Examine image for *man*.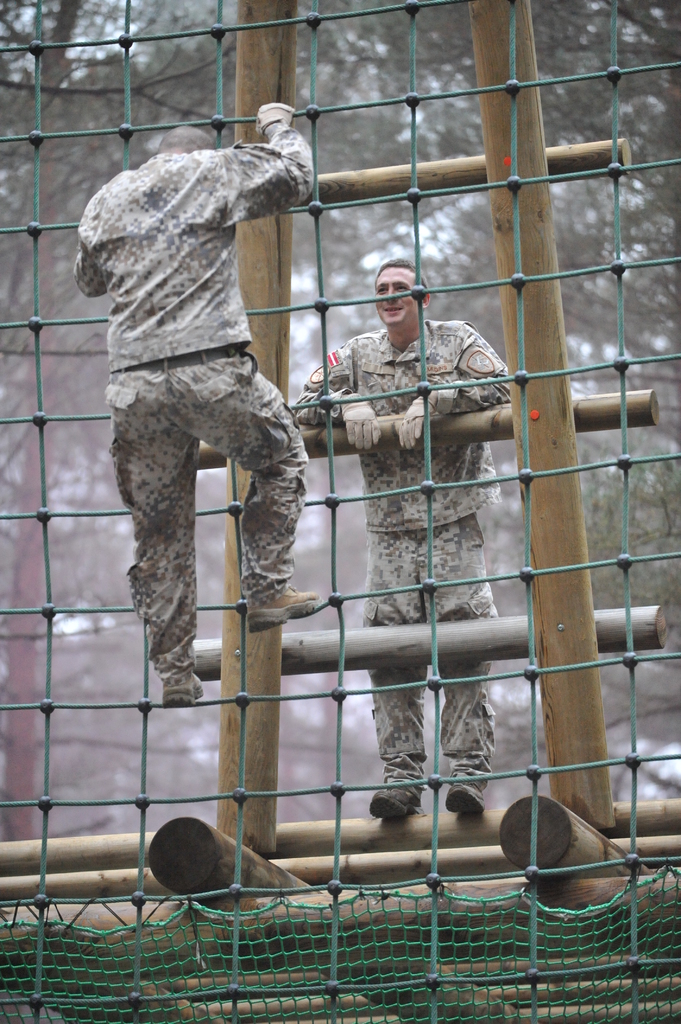
Examination result: {"left": 282, "top": 248, "right": 503, "bottom": 822}.
